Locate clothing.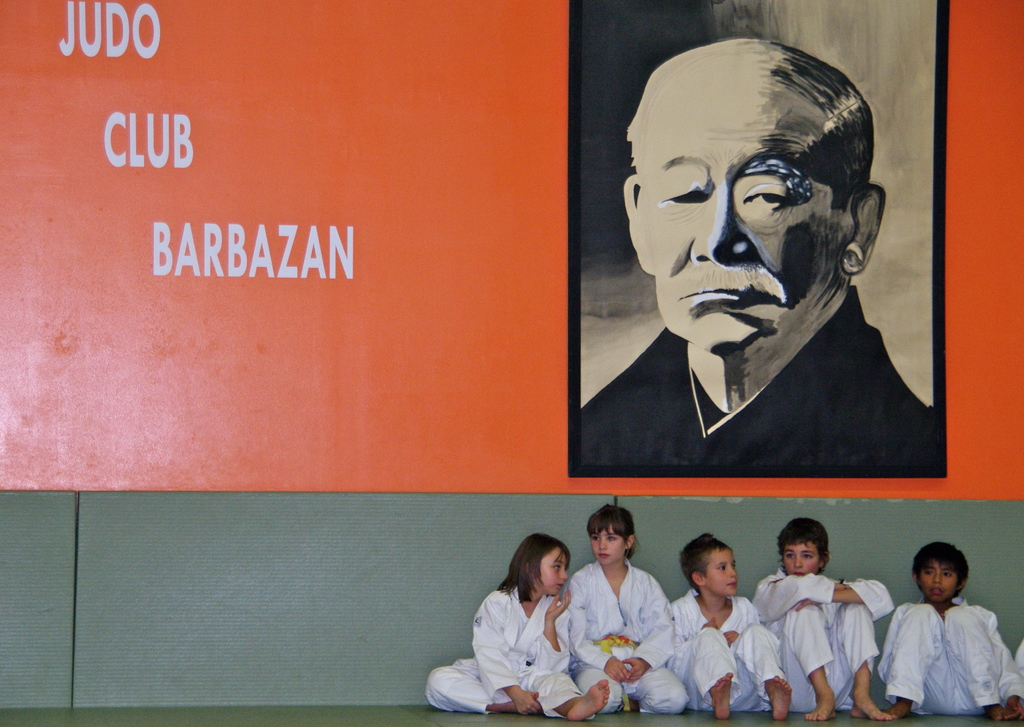
Bounding box: x1=553 y1=554 x2=687 y2=705.
